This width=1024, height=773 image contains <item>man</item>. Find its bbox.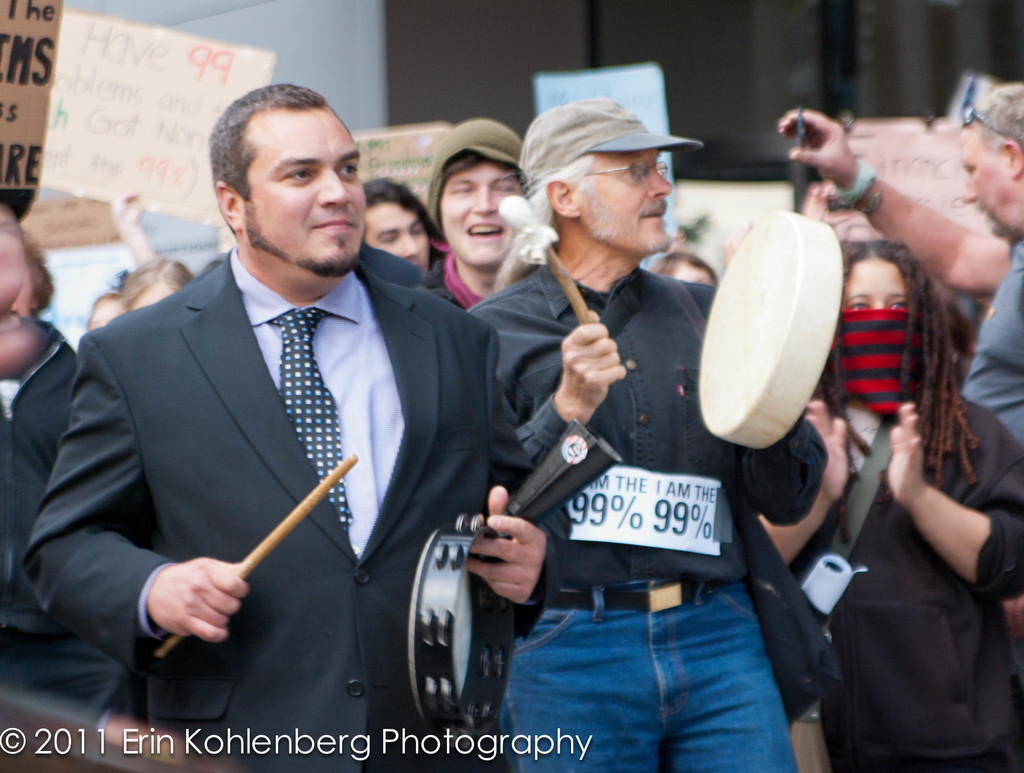
[x1=0, y1=229, x2=132, y2=724].
